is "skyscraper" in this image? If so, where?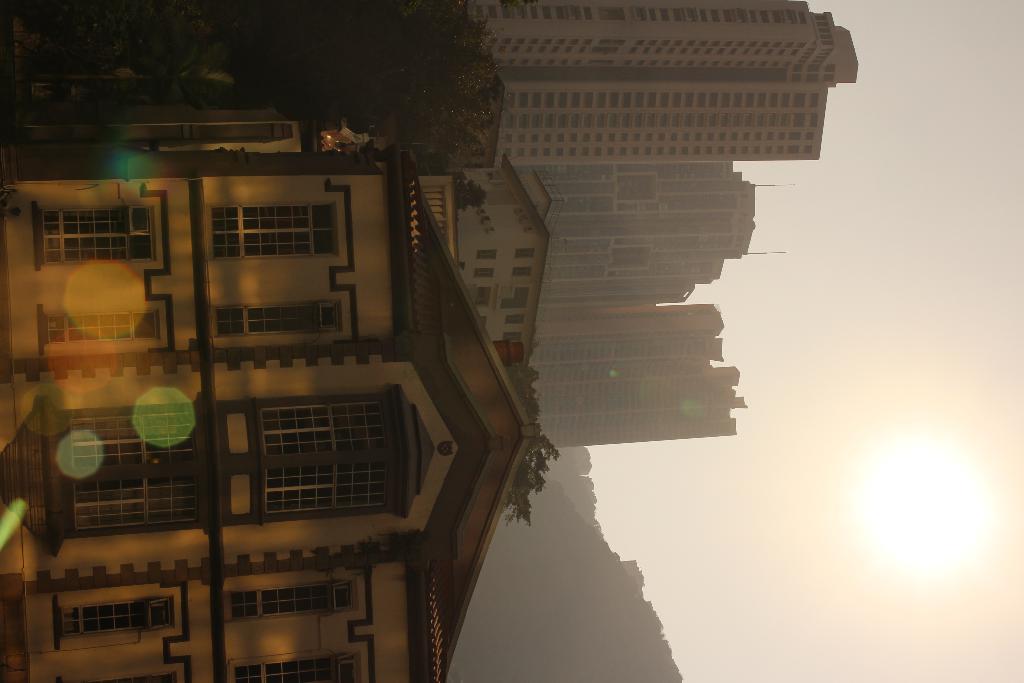
Yes, at detection(538, 299, 748, 453).
